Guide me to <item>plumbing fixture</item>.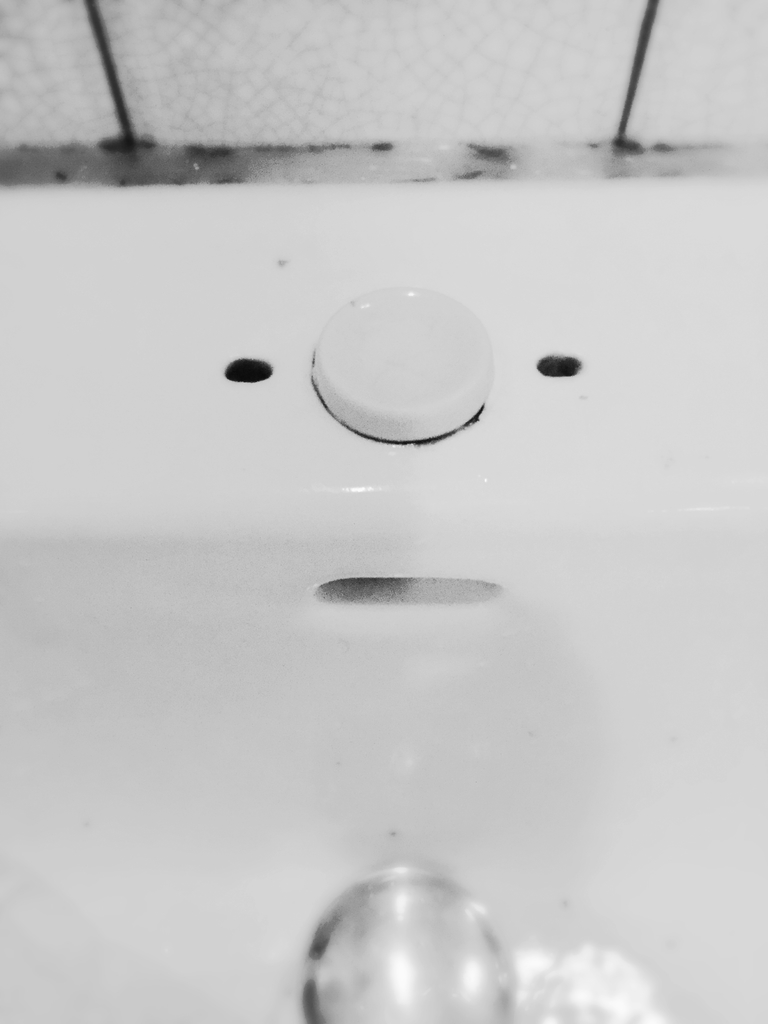
Guidance: x1=17, y1=144, x2=767, y2=1023.
